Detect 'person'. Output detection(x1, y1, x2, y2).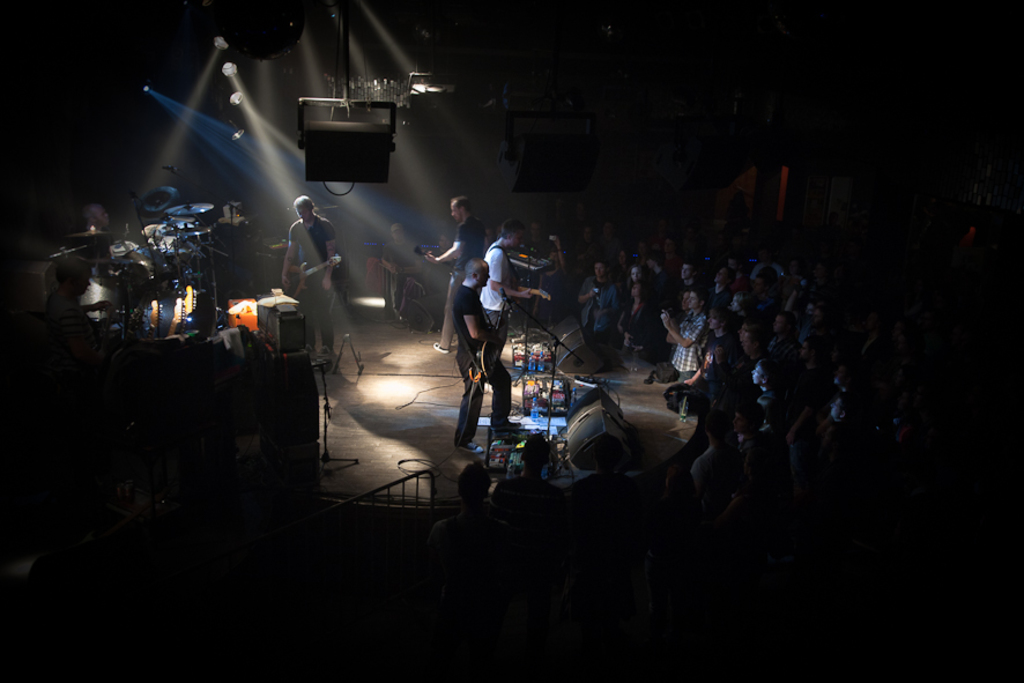
detection(450, 253, 525, 454).
